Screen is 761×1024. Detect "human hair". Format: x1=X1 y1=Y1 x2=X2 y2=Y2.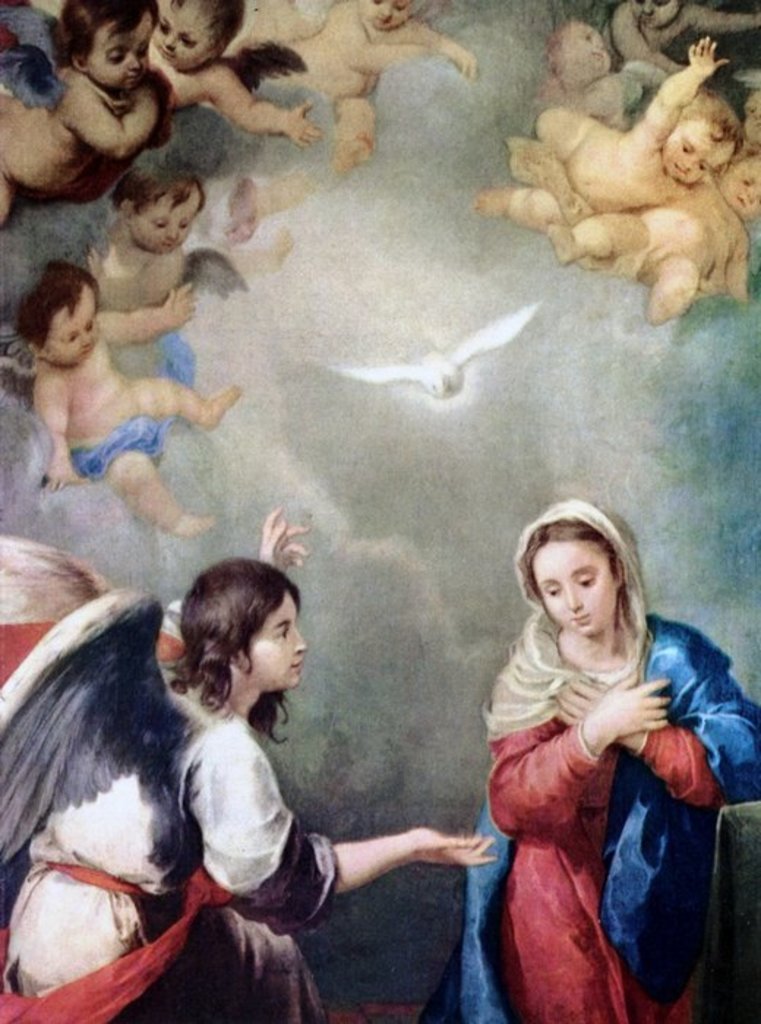
x1=520 y1=521 x2=635 y2=645.
